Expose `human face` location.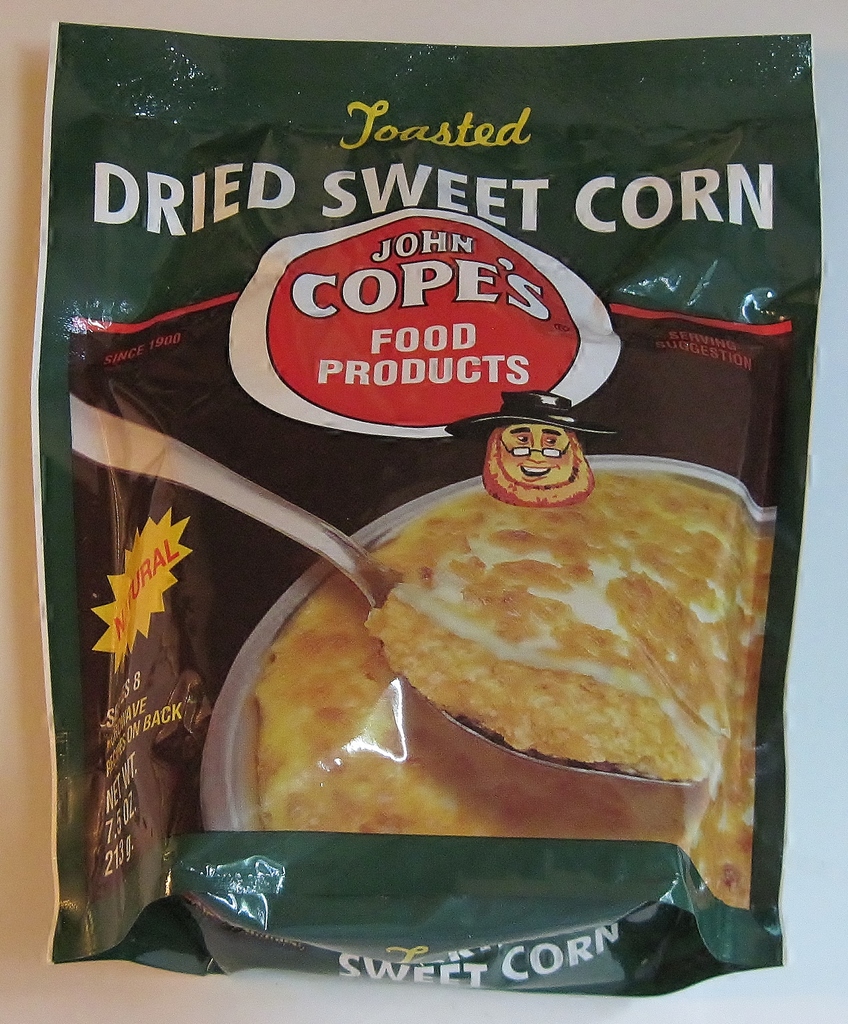
Exposed at <bbox>498, 421, 579, 489</bbox>.
